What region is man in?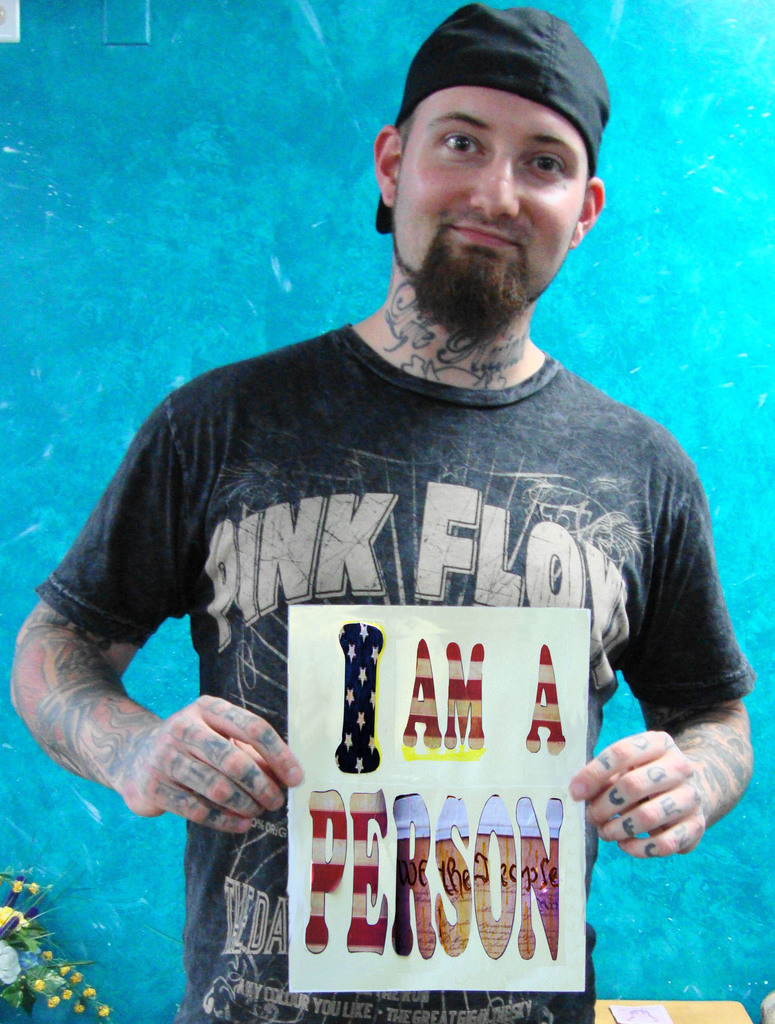
l=13, t=0, r=760, b=1023.
